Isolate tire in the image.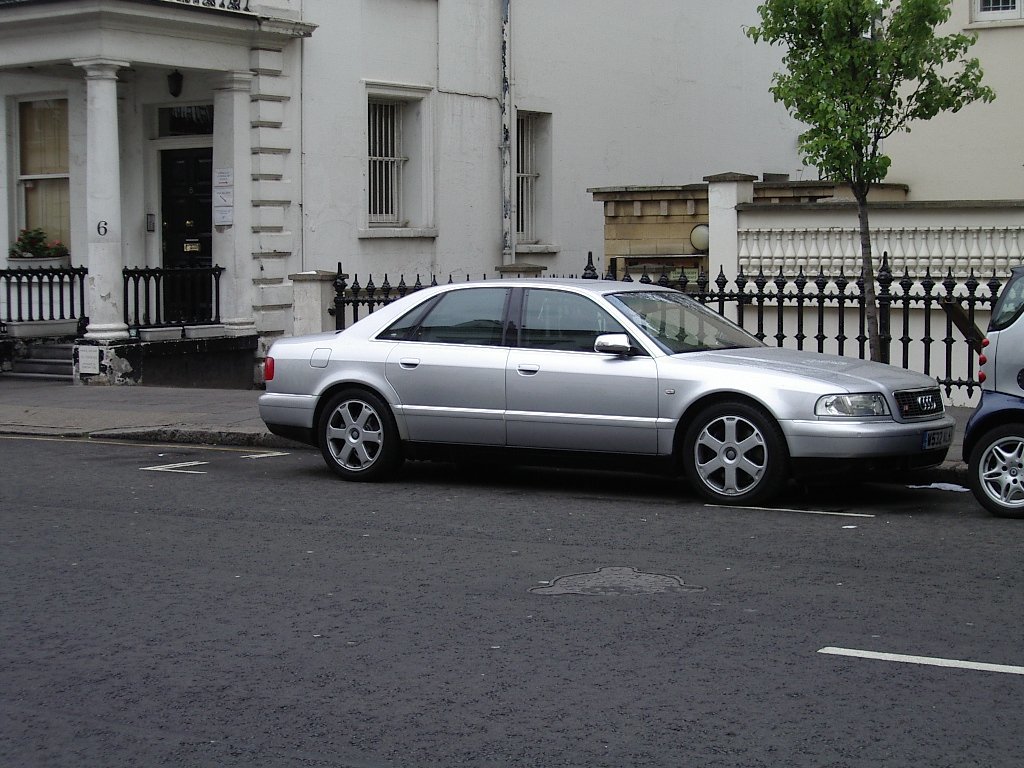
Isolated region: [315, 389, 400, 484].
